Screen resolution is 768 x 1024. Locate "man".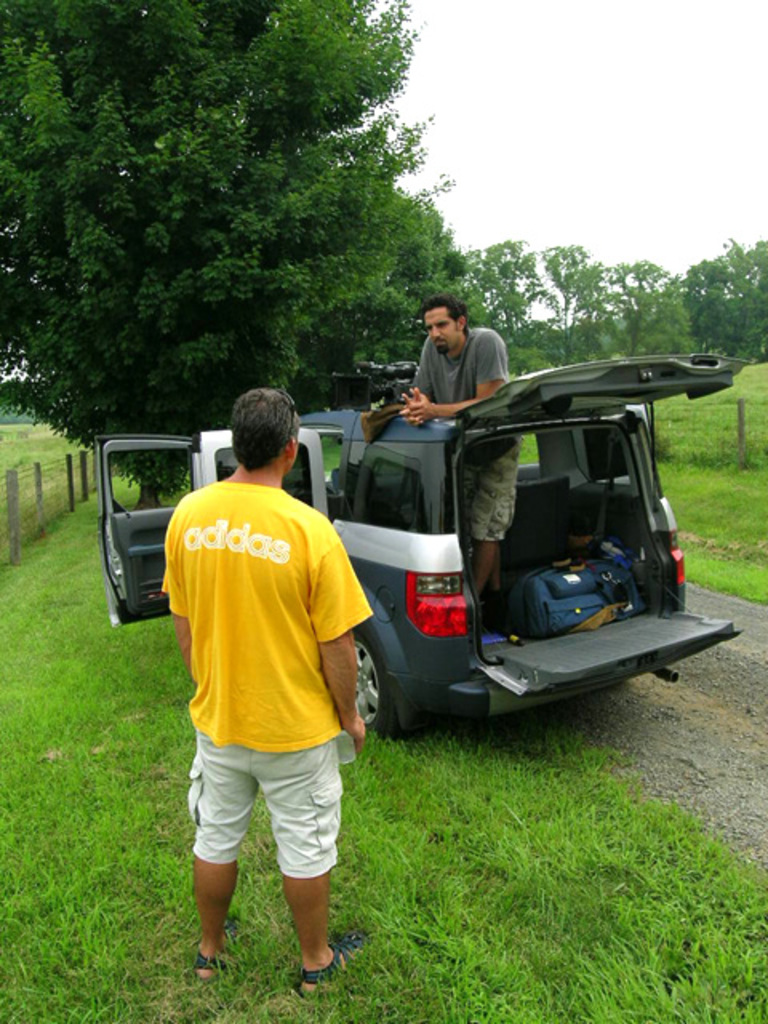
Rect(150, 381, 384, 994).
